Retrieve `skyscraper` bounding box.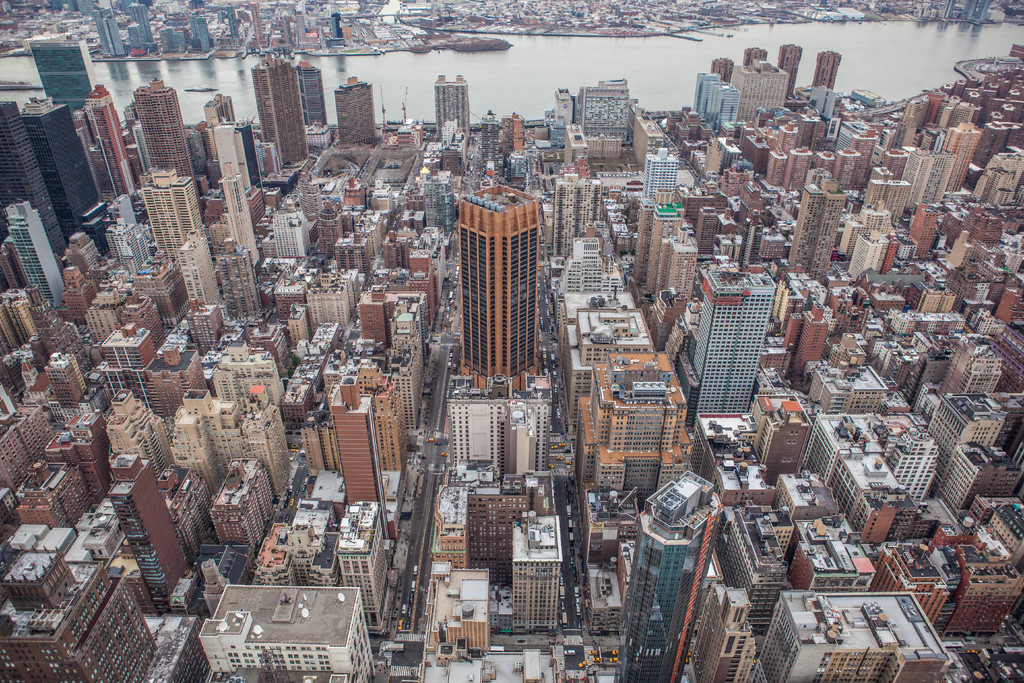
Bounding box: box(289, 57, 335, 132).
